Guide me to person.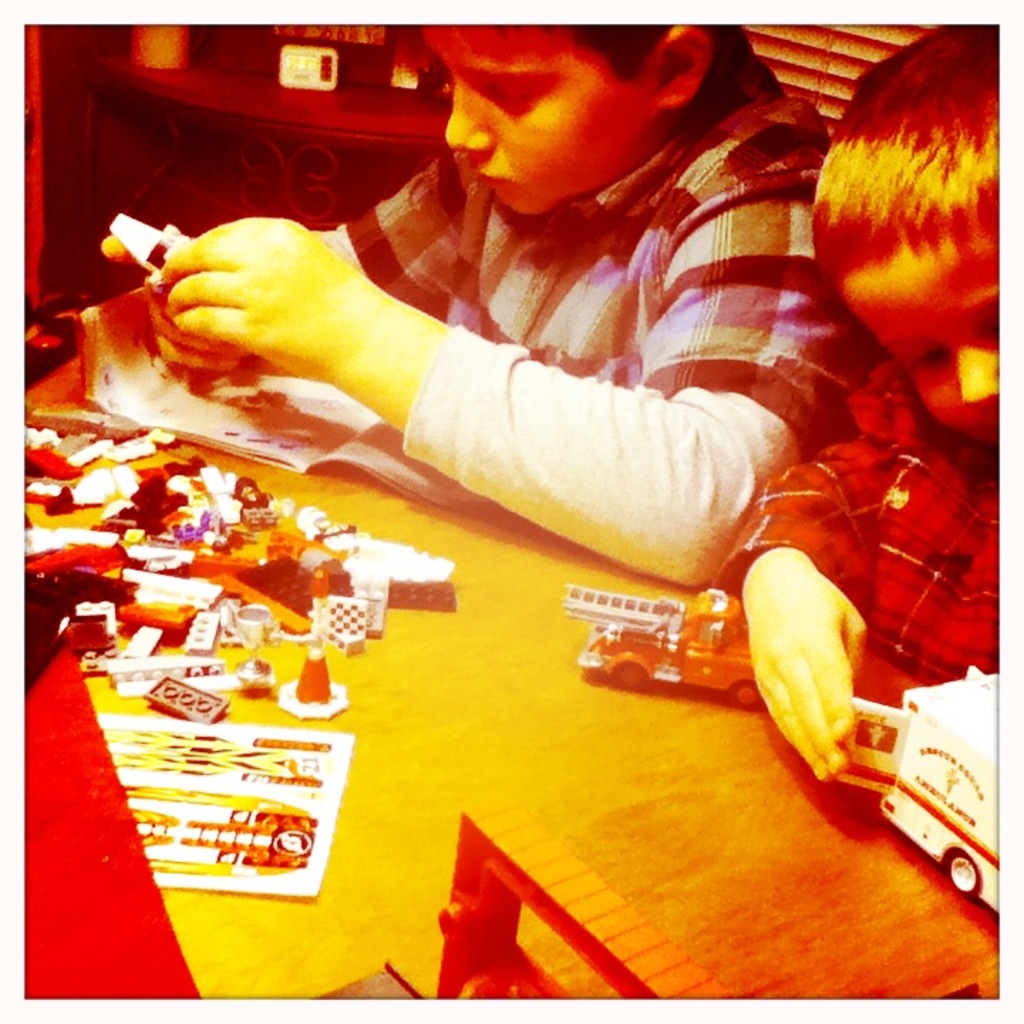
Guidance: [left=63, top=74, right=919, bottom=620].
